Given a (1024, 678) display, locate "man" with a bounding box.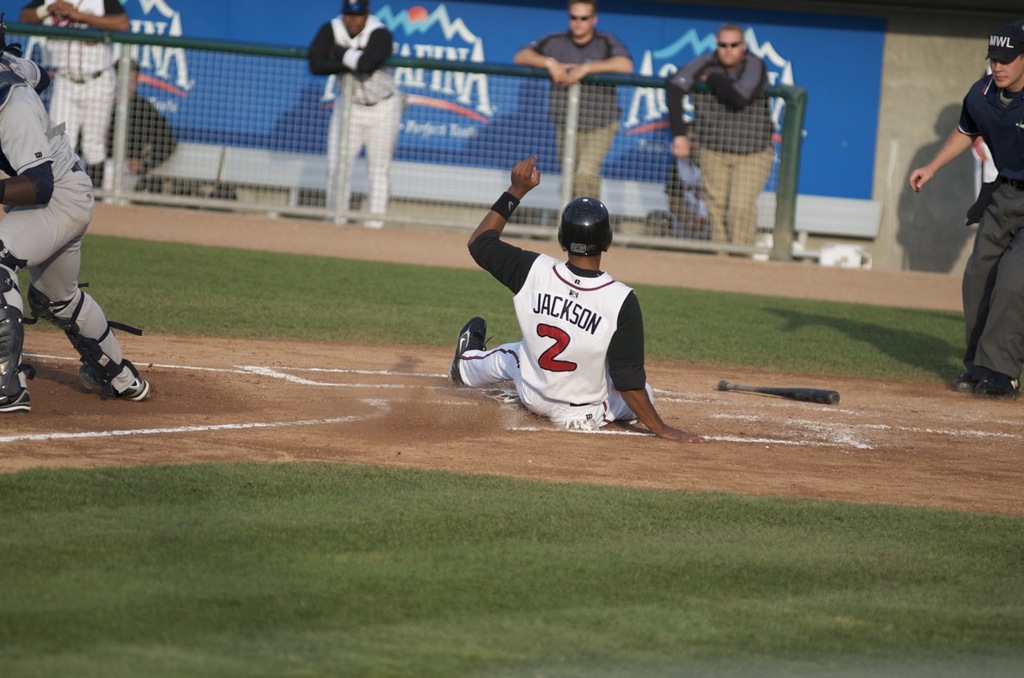
Located: box=[667, 22, 779, 260].
